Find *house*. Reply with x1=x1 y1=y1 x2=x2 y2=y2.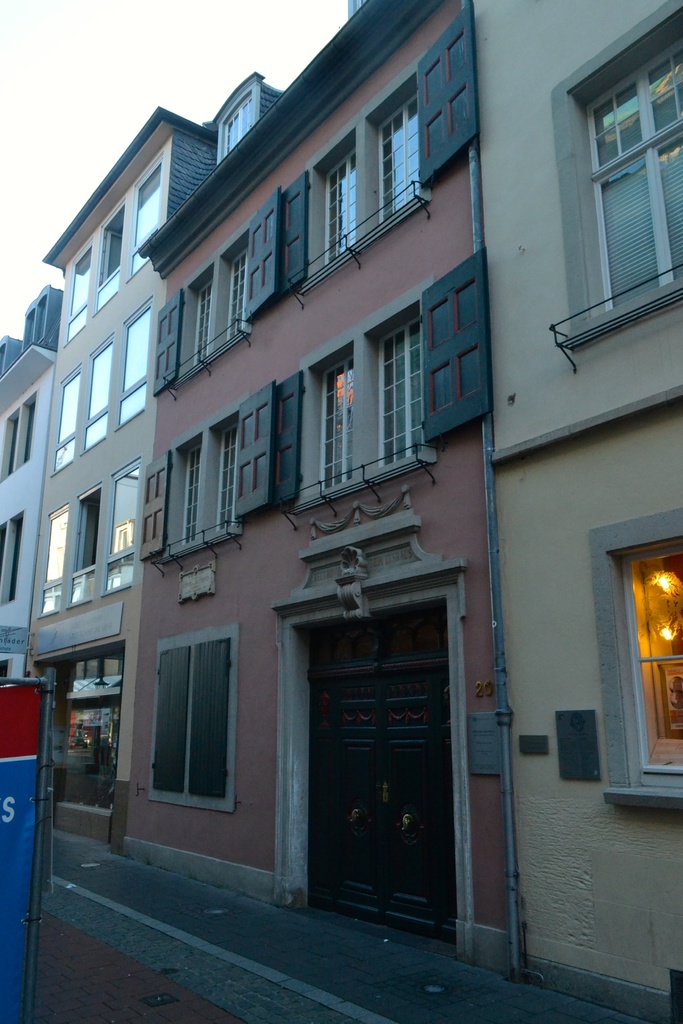
x1=0 y1=293 x2=64 y2=676.
